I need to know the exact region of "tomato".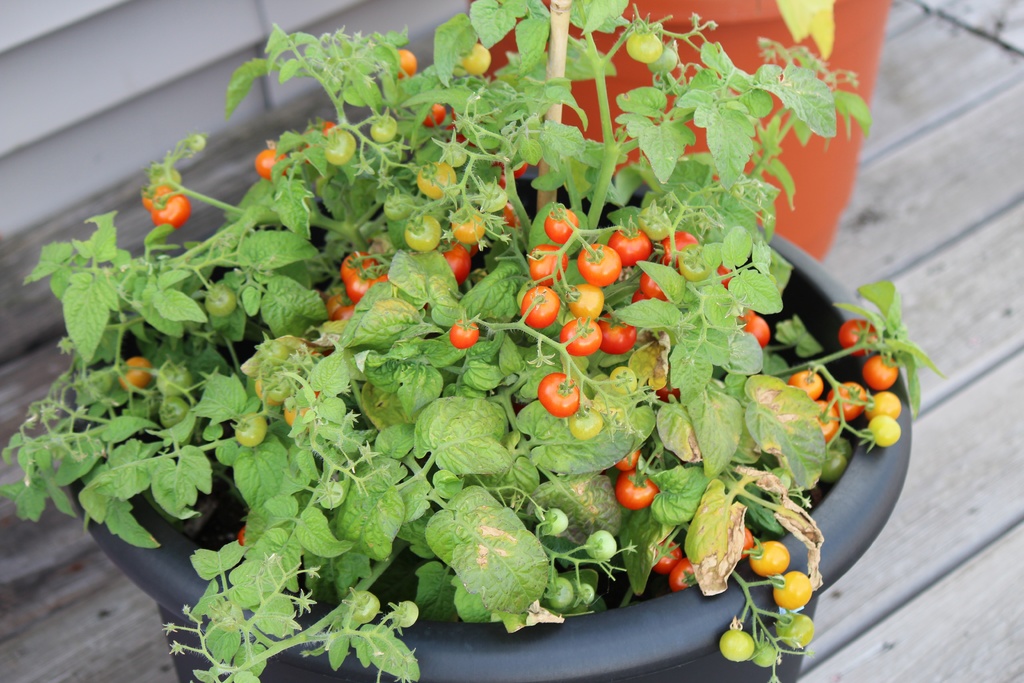
Region: [x1=827, y1=383, x2=874, y2=422].
